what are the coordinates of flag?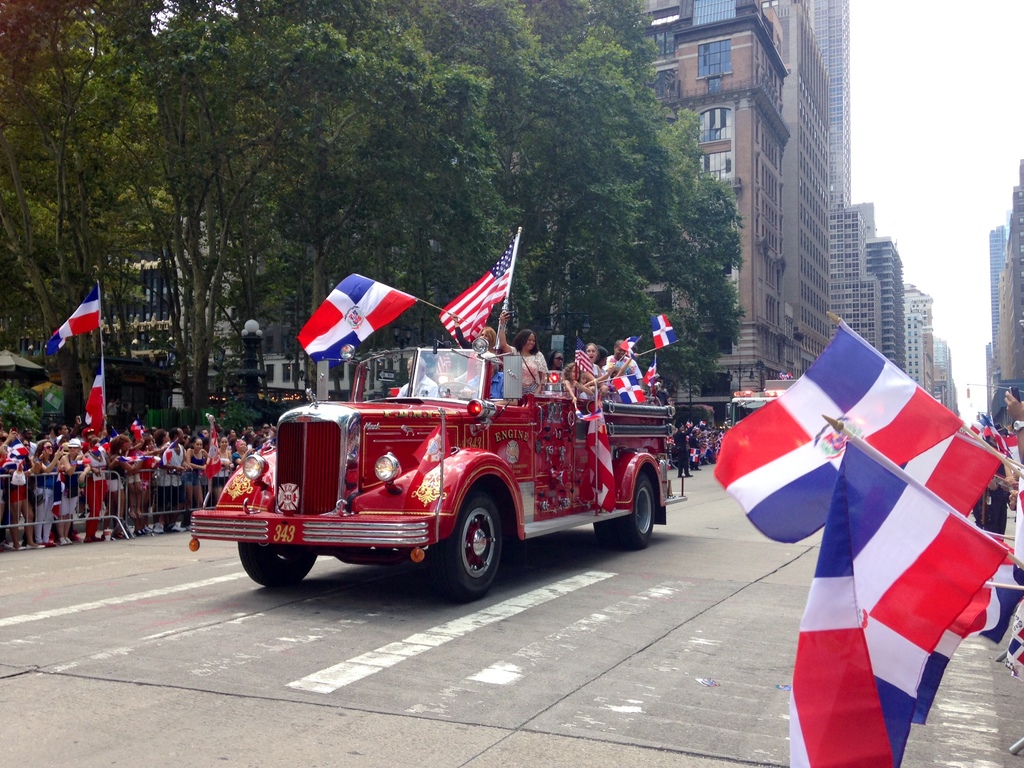
pyautogui.locateOnScreen(113, 452, 157, 472).
